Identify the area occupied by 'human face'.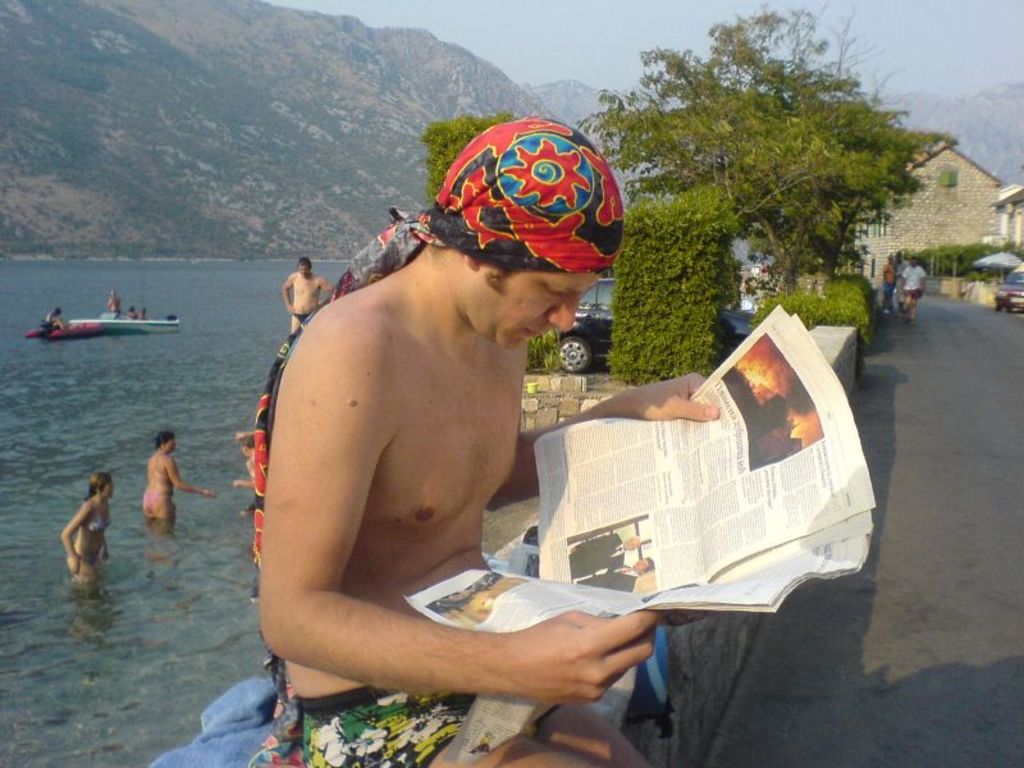
Area: box=[102, 477, 111, 500].
